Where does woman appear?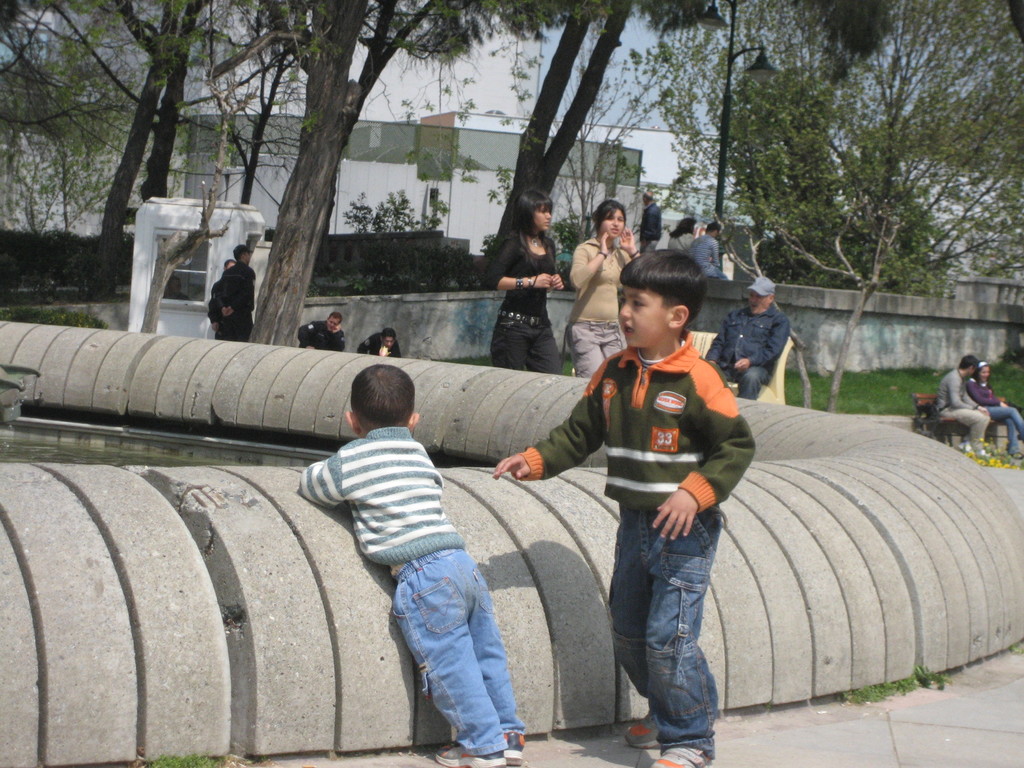
Appears at x1=966 y1=362 x2=1023 y2=458.
